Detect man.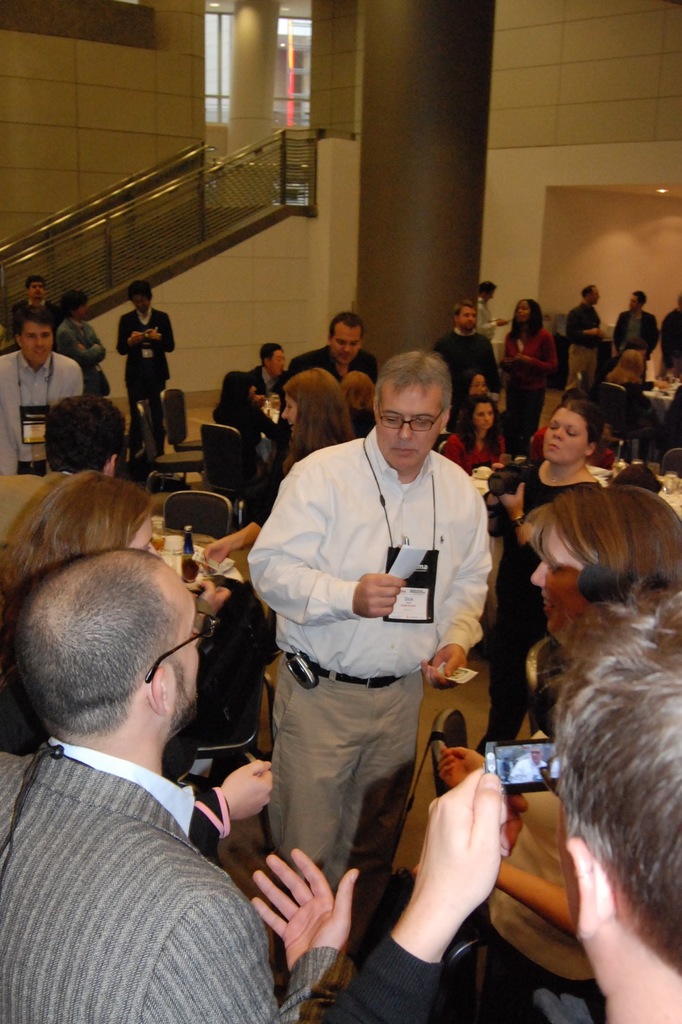
Detected at l=477, t=275, r=507, b=342.
